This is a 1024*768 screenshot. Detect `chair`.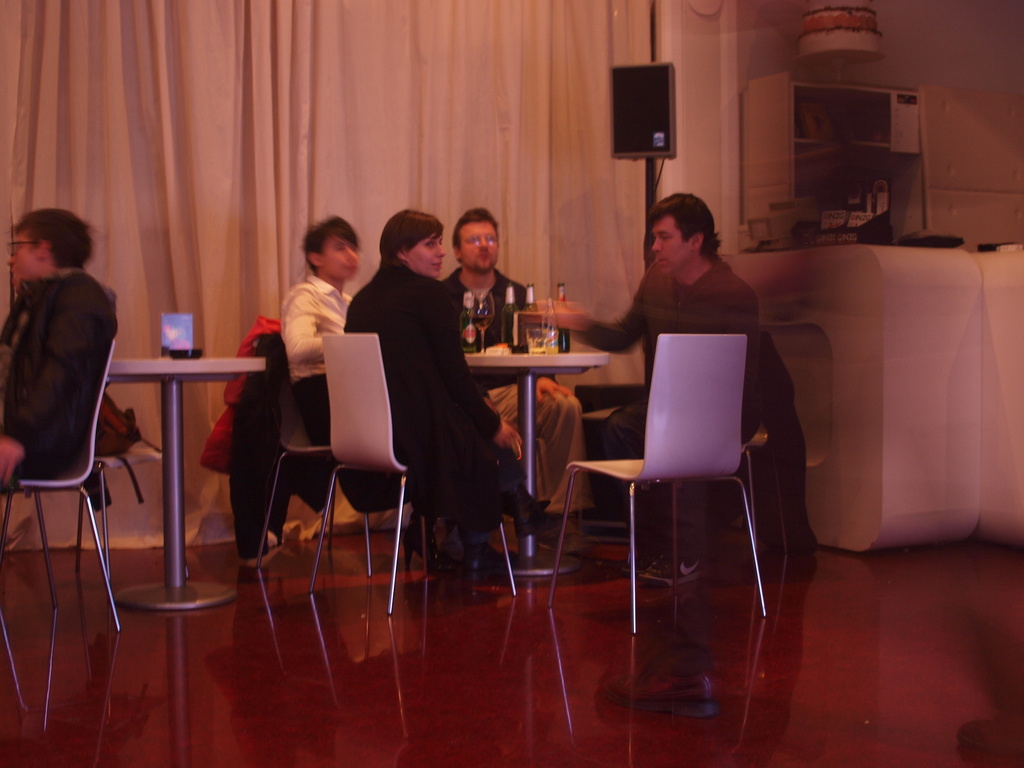
BBox(308, 328, 514, 610).
